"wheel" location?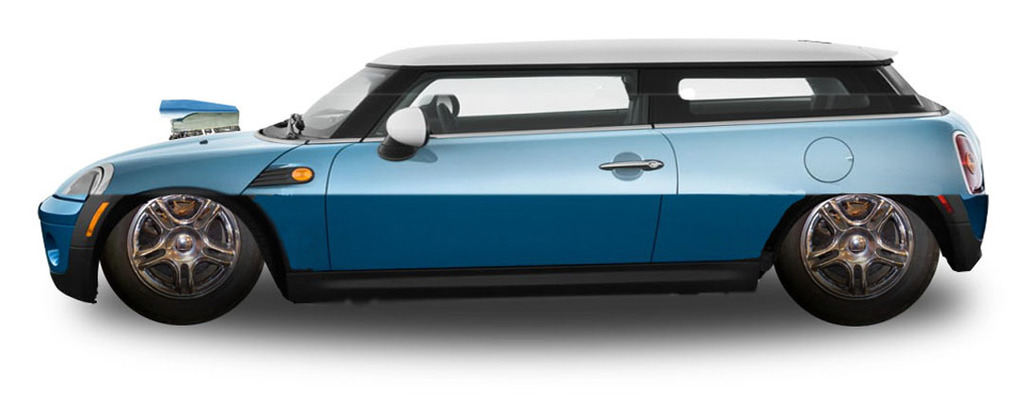
l=431, t=103, r=457, b=136
